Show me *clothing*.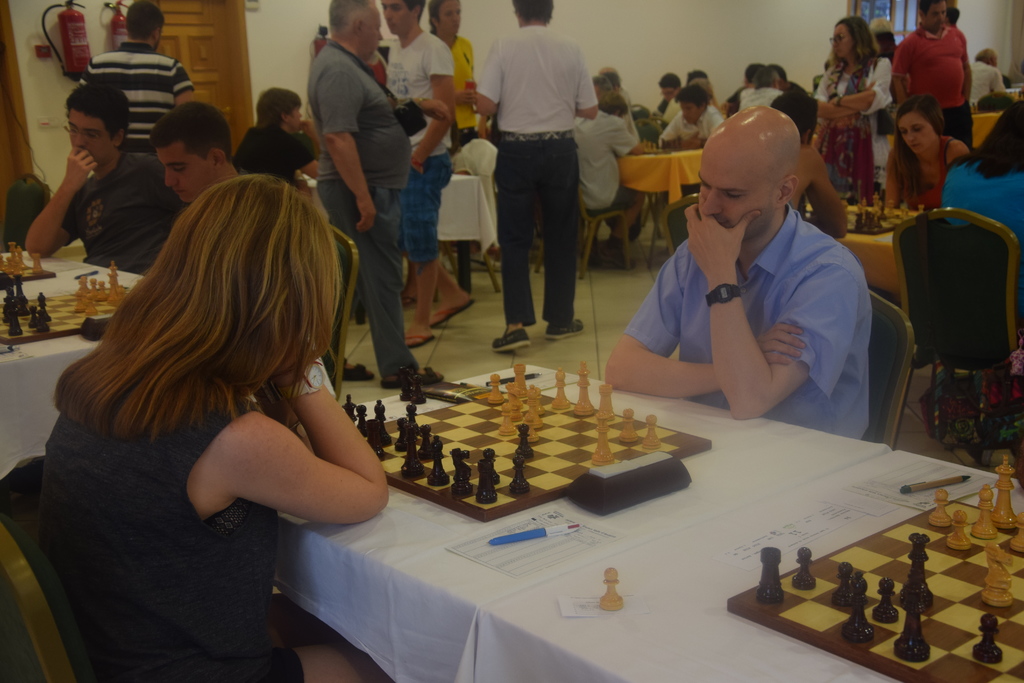
*clothing* is here: box=[68, 136, 180, 273].
